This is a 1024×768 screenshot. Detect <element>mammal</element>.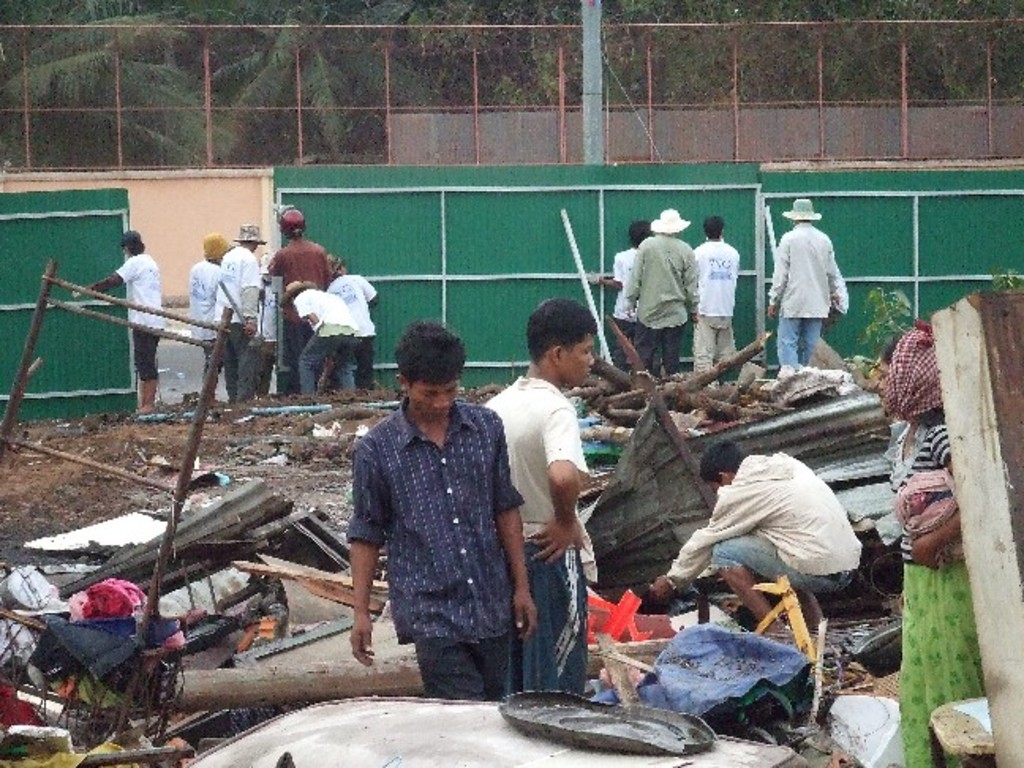
{"x1": 188, "y1": 234, "x2": 237, "y2": 390}.
